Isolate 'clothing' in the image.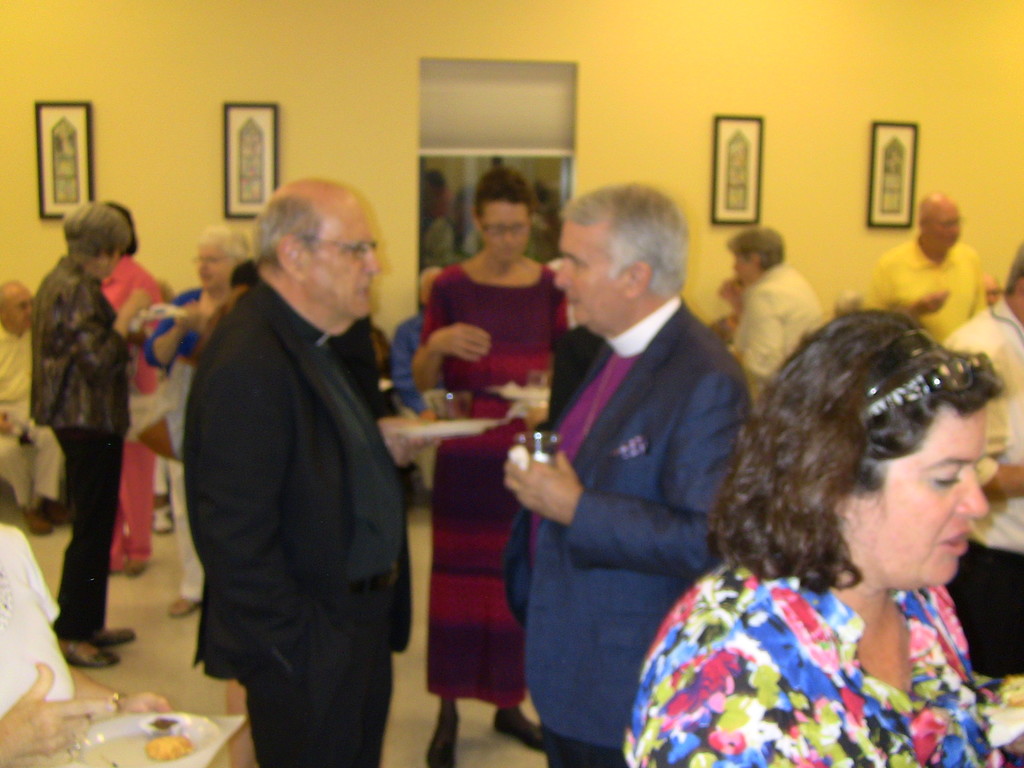
Isolated region: l=106, t=259, r=176, b=564.
